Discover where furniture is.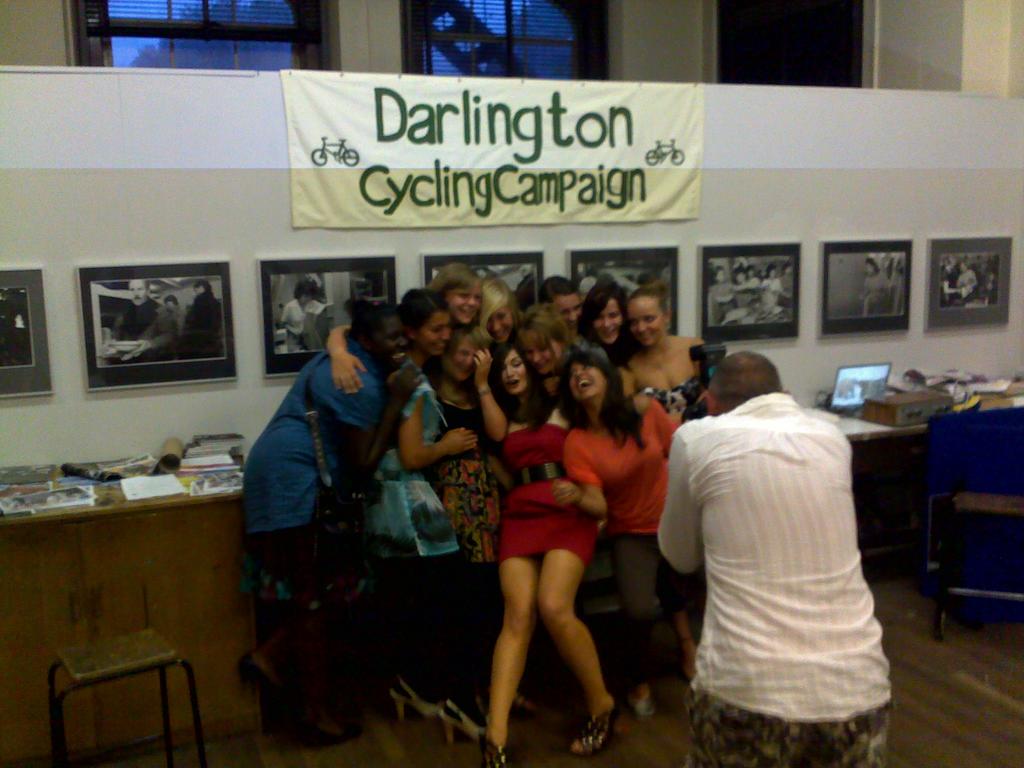
Discovered at rect(0, 452, 267, 767).
